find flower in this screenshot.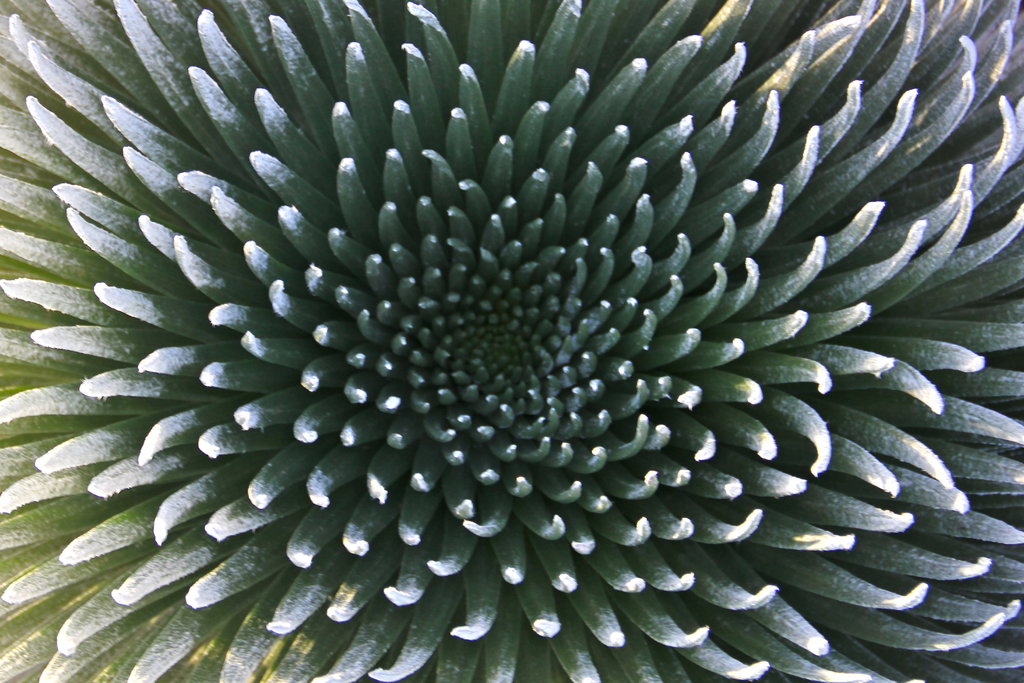
The bounding box for flower is locate(20, 0, 1018, 659).
